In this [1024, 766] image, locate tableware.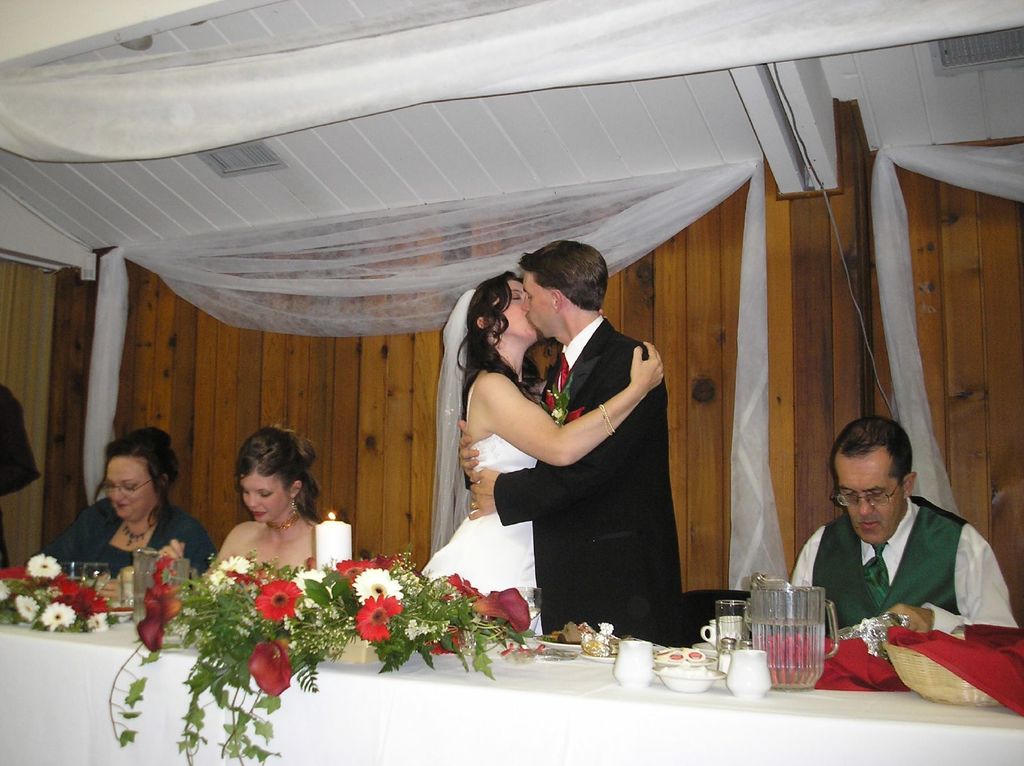
Bounding box: [650, 664, 723, 692].
